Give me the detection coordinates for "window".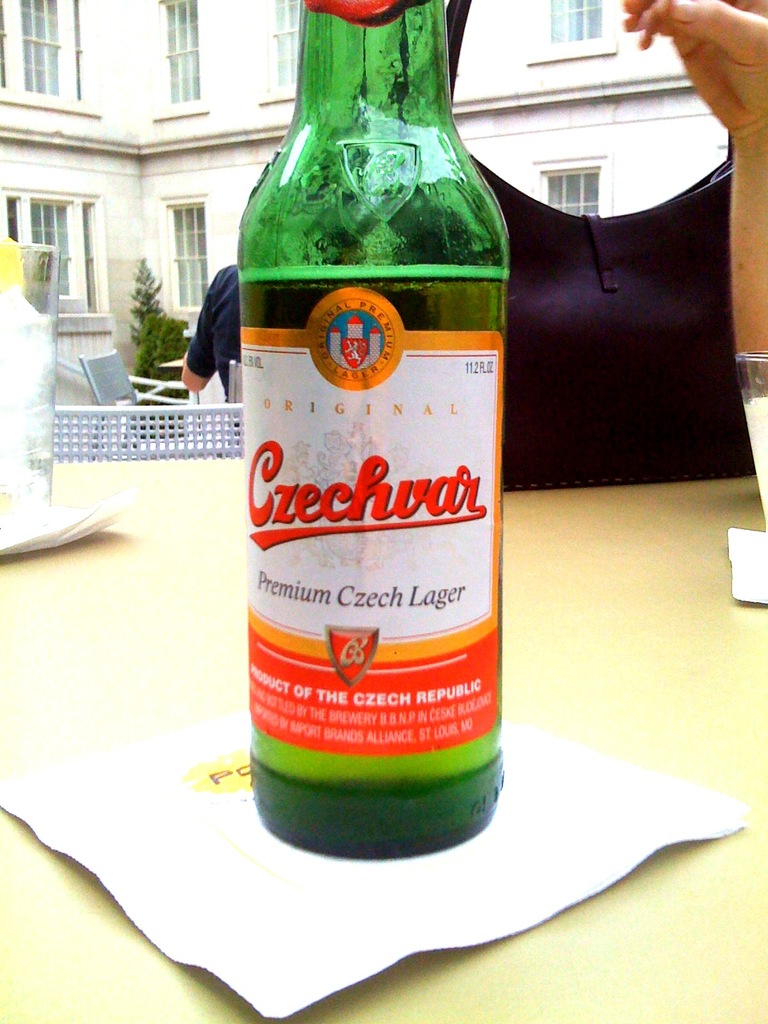
<bbox>537, 0, 618, 59</bbox>.
